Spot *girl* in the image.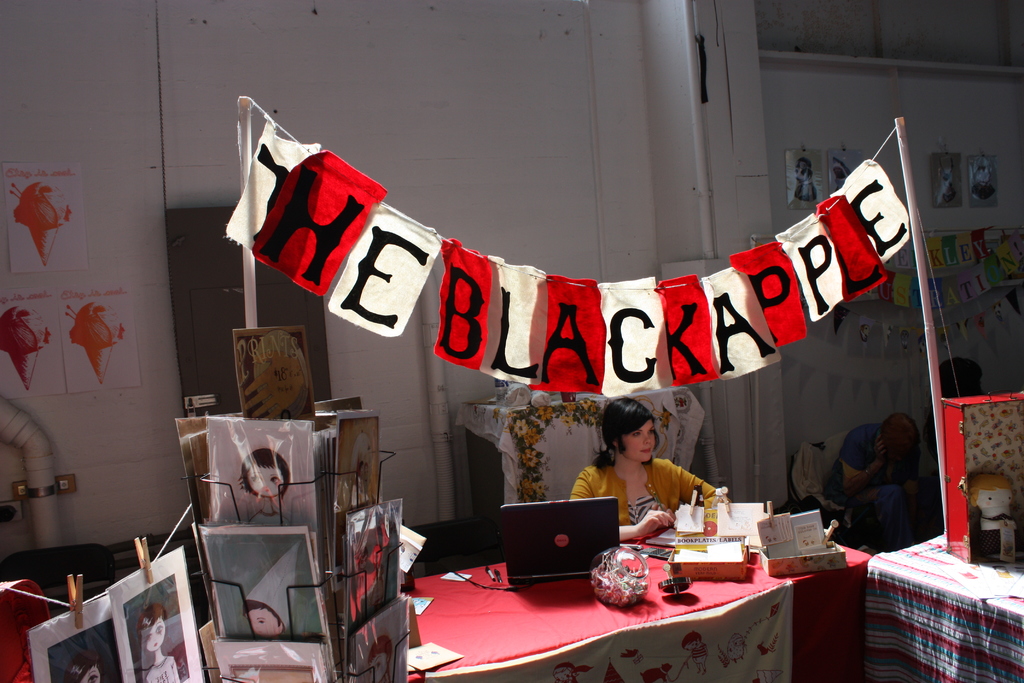
*girl* found at rect(576, 402, 721, 541).
